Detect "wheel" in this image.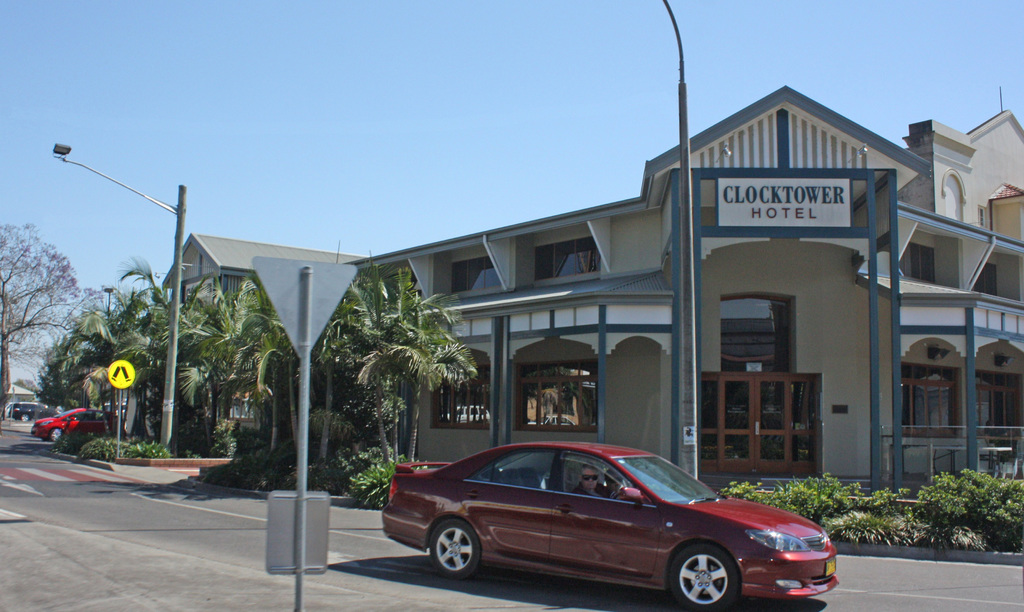
Detection: (left=424, top=526, right=486, bottom=590).
